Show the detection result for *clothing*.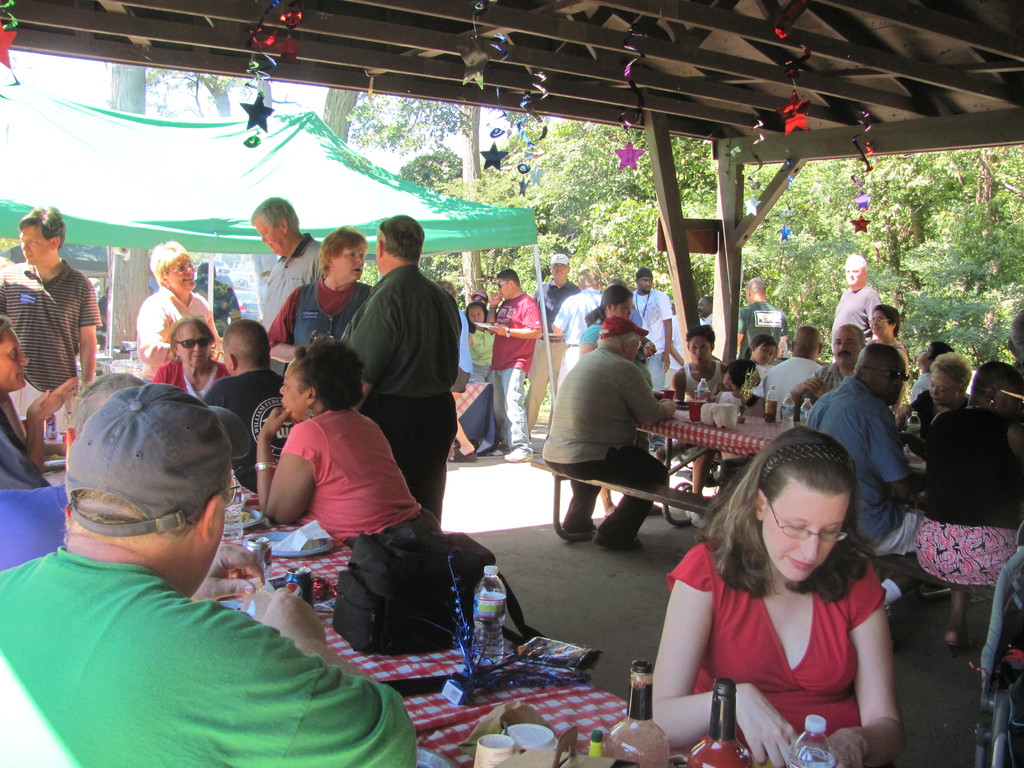
[left=669, top=534, right=893, bottom=741].
